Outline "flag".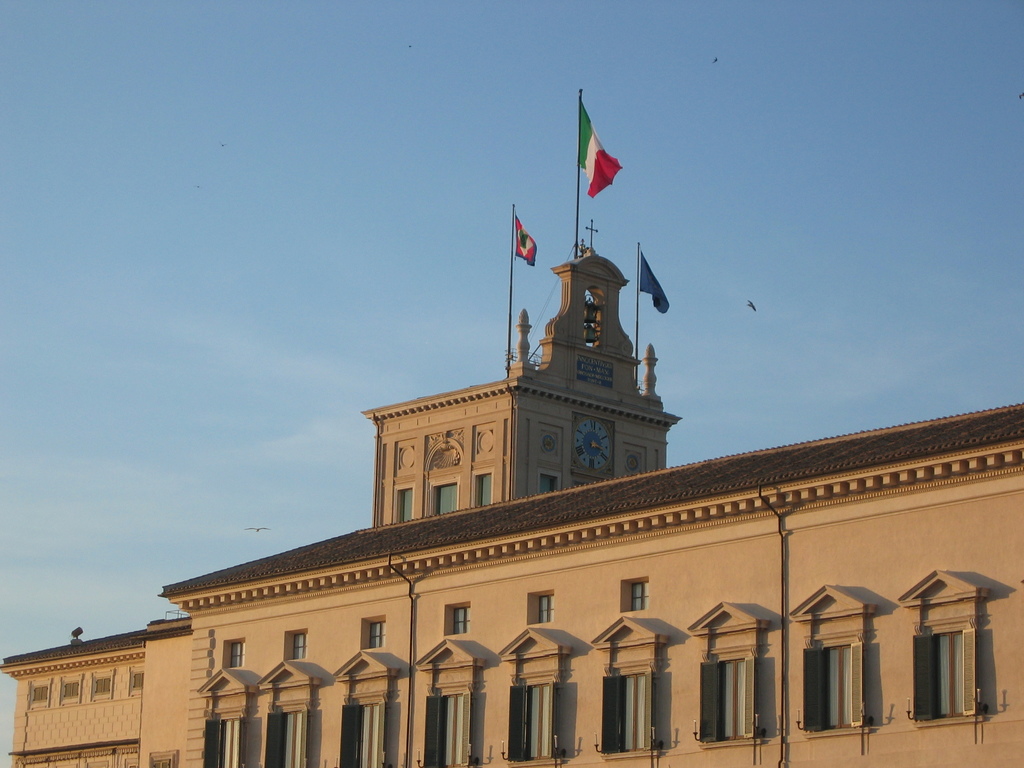
Outline: region(513, 205, 538, 271).
